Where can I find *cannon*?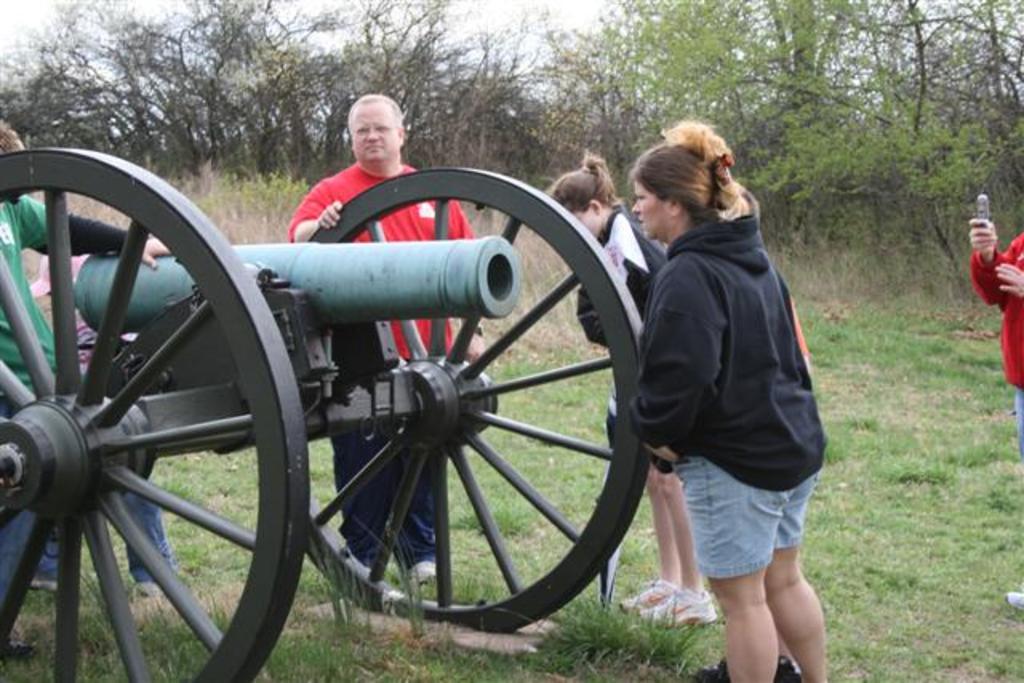
You can find it at region(0, 142, 656, 681).
